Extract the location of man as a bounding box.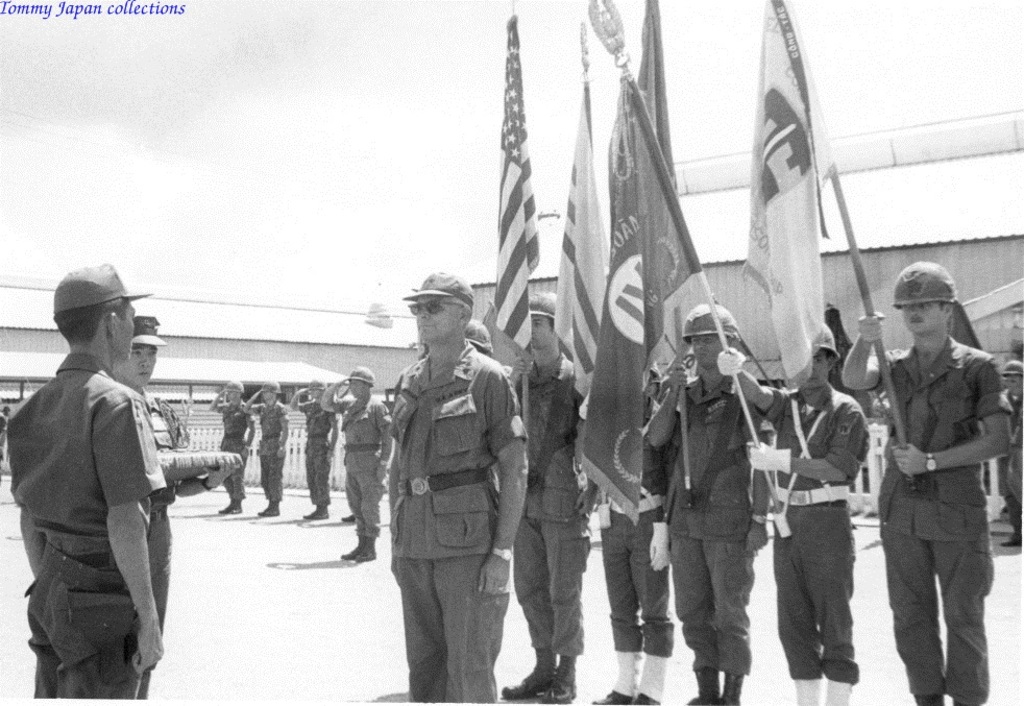
<bbox>109, 309, 236, 705</bbox>.
